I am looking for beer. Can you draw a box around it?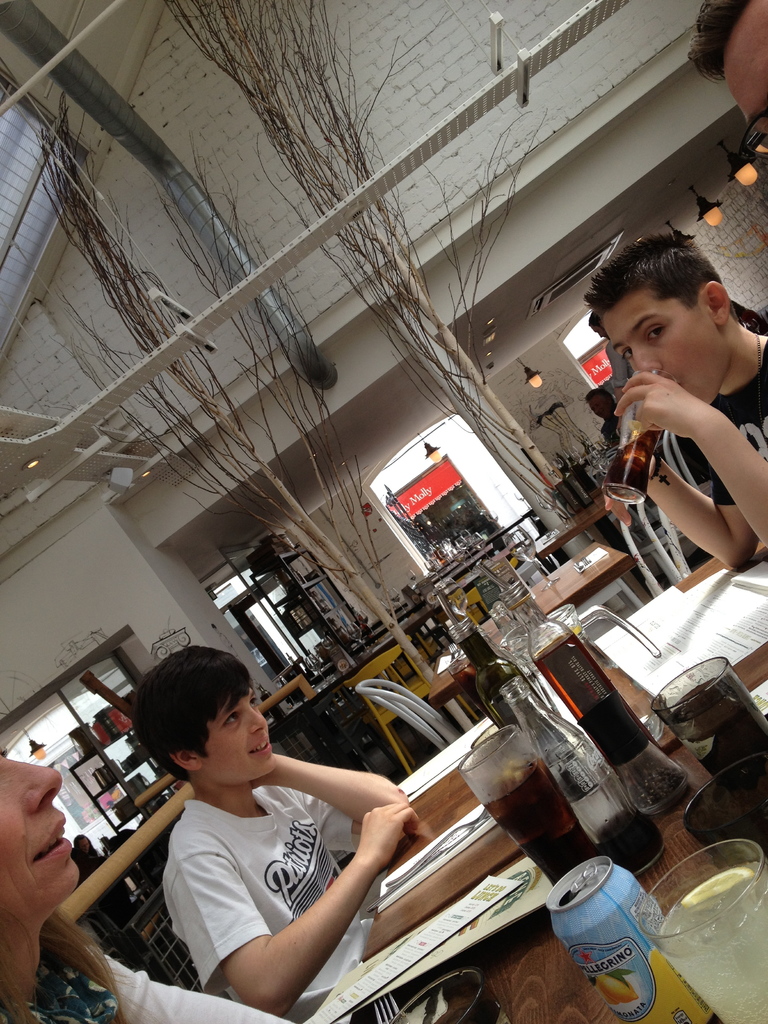
Sure, the bounding box is box(535, 625, 668, 750).
